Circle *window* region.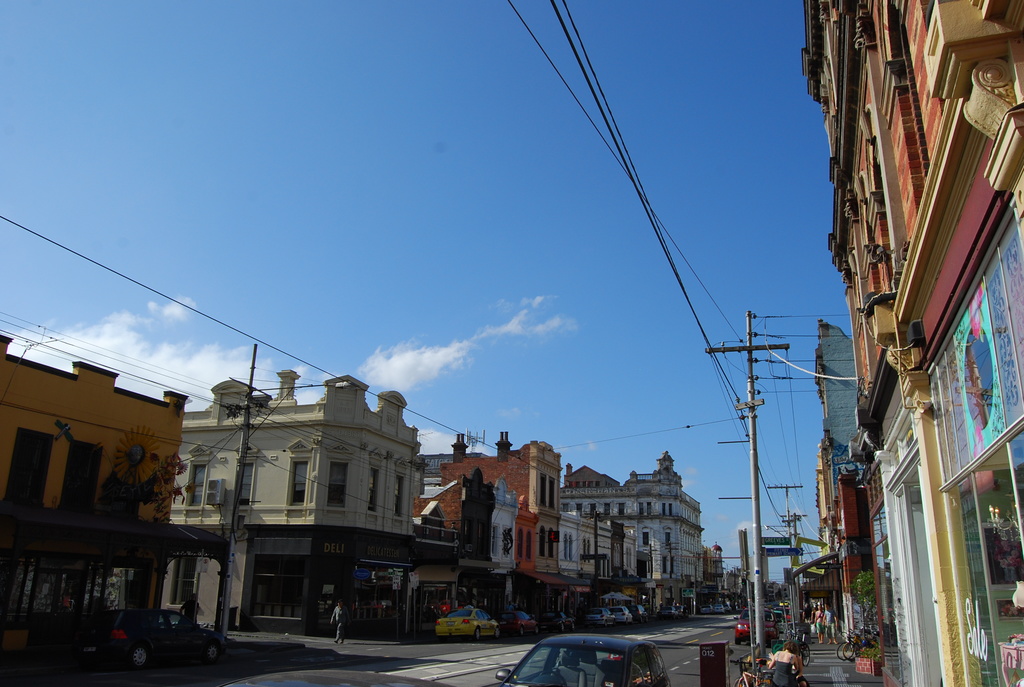
Region: BBox(602, 555, 611, 574).
